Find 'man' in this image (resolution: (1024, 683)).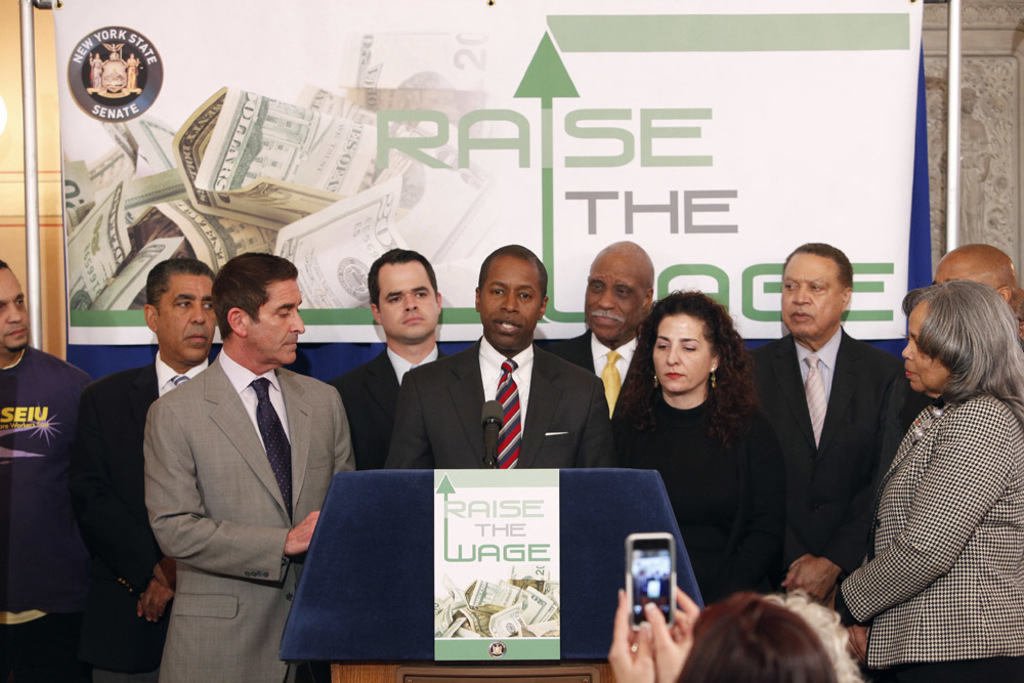
(left=381, top=238, right=615, bottom=470).
